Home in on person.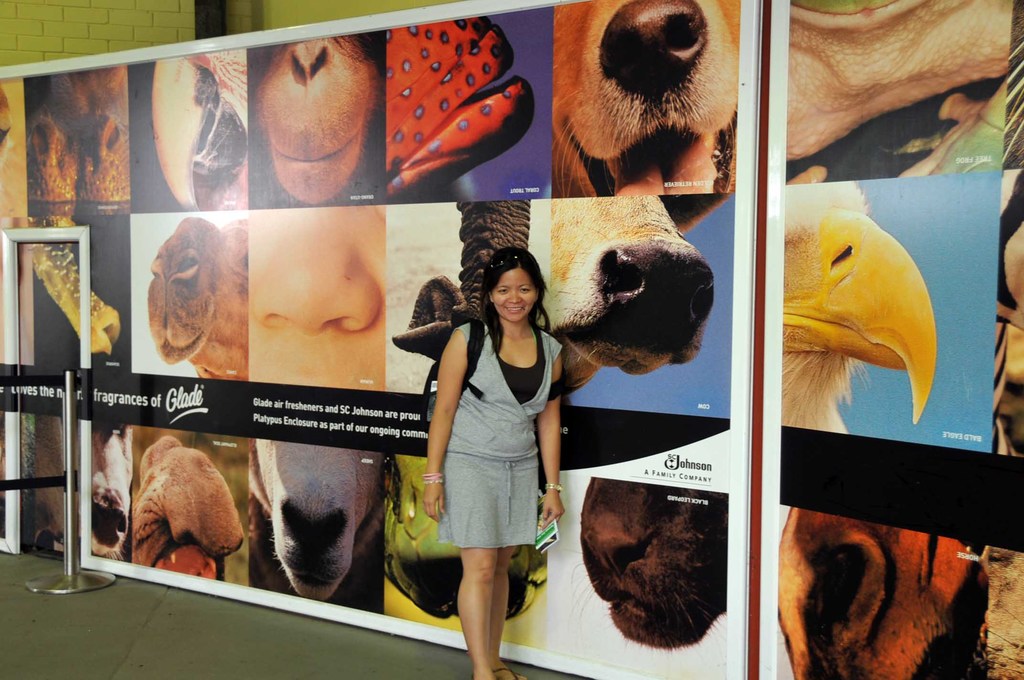
Homed in at Rect(424, 247, 563, 679).
